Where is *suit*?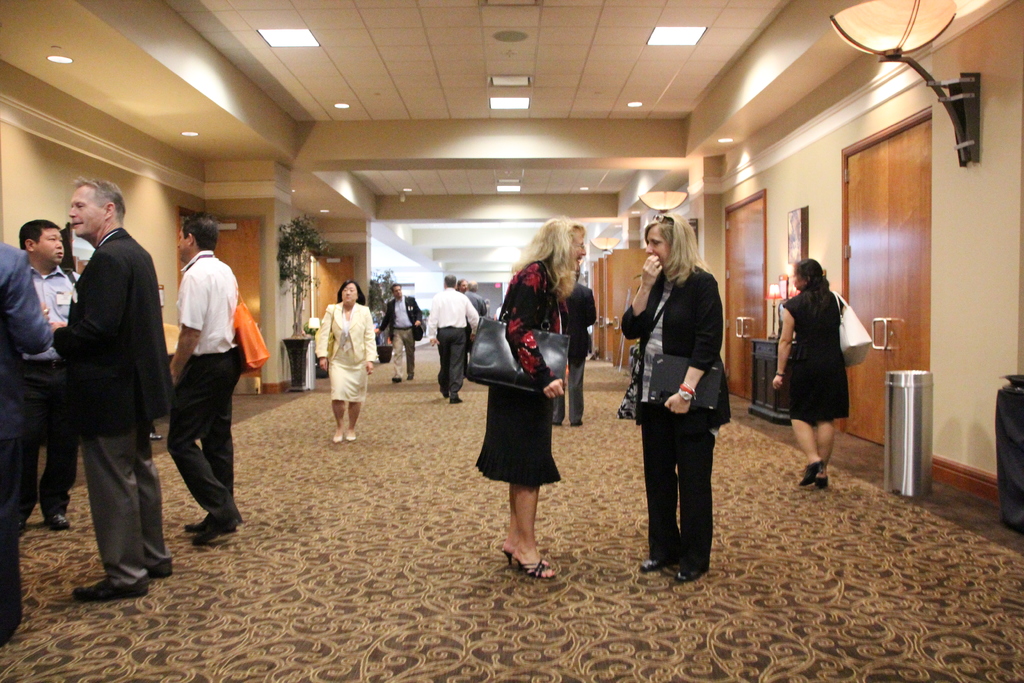
select_region(465, 291, 485, 374).
